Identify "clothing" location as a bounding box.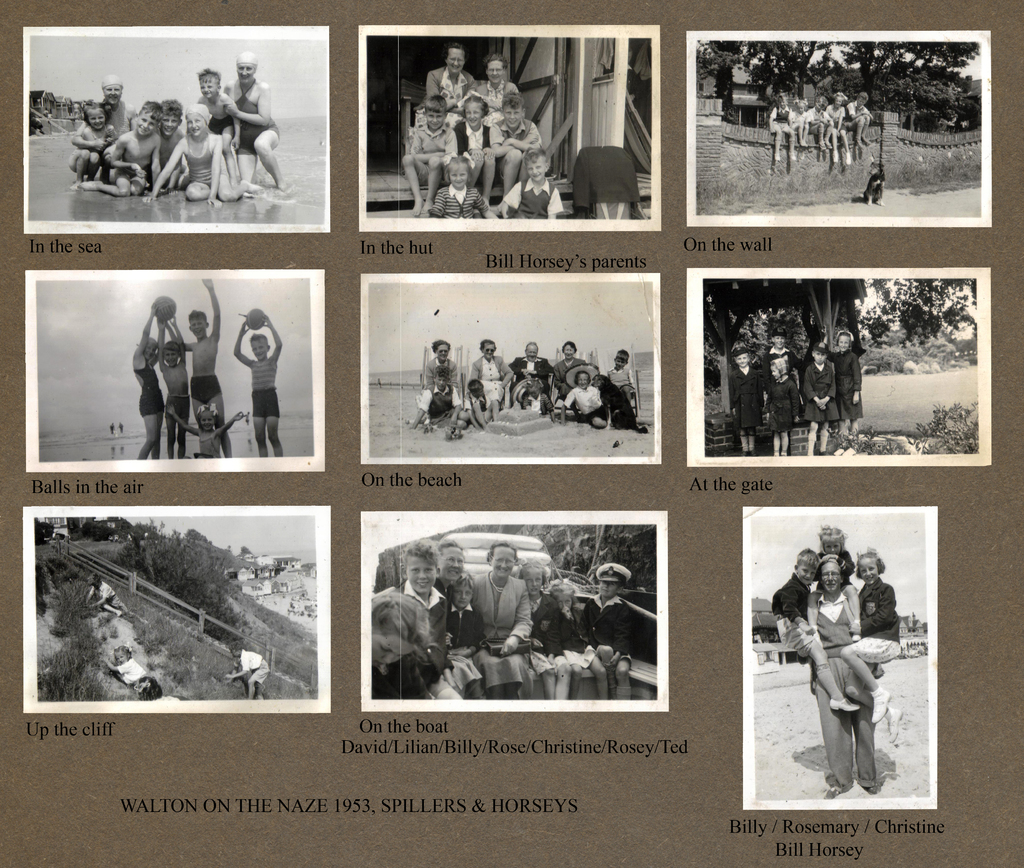
[left=428, top=182, right=492, bottom=216].
